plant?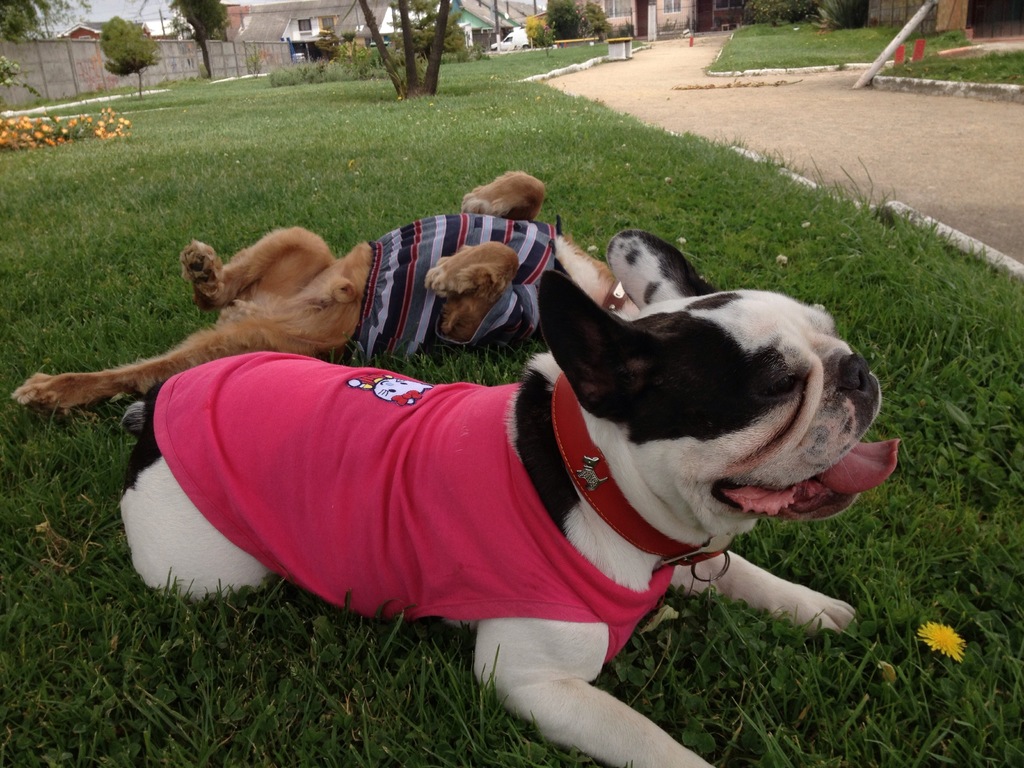
Rect(814, 0, 871, 33)
